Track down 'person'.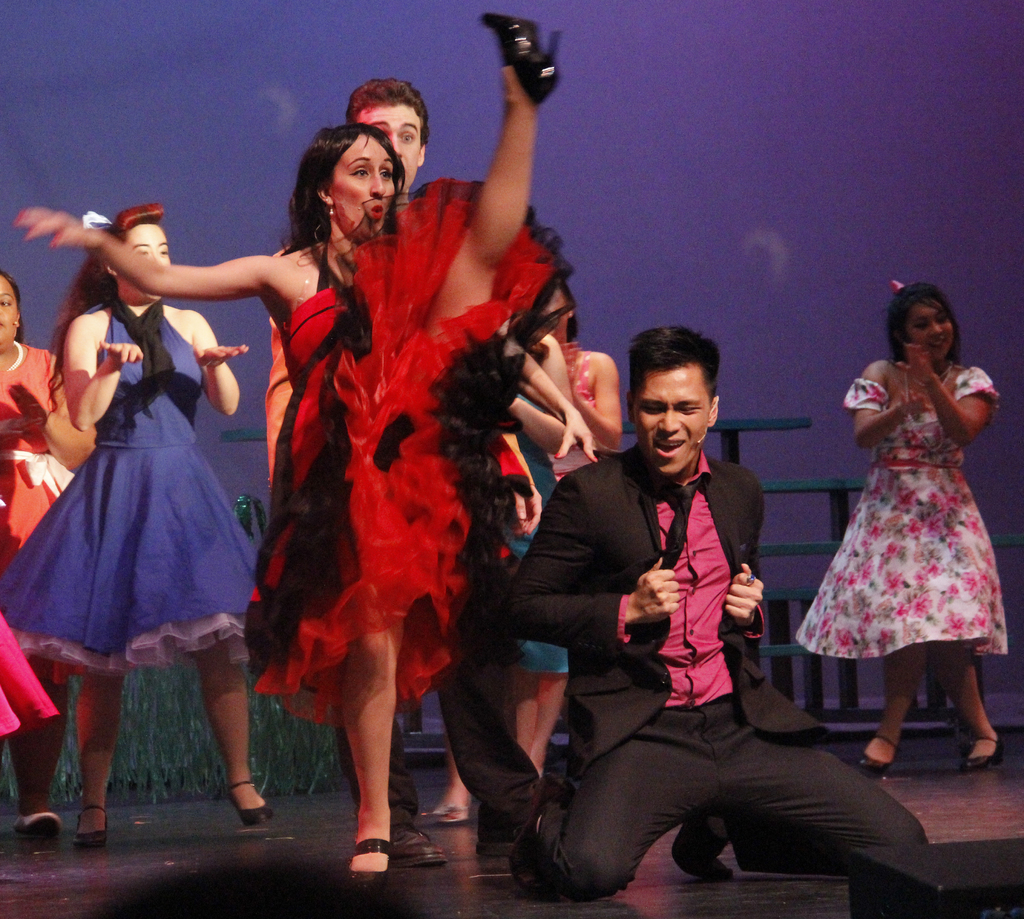
Tracked to bbox=(498, 314, 929, 901).
